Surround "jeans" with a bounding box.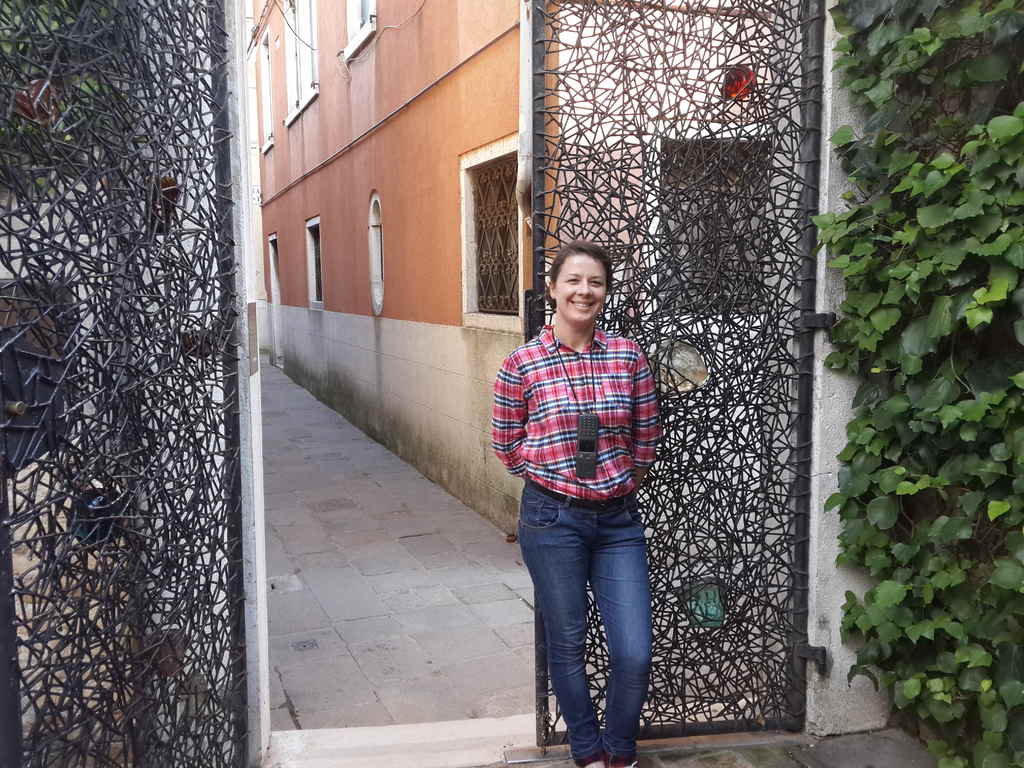
region(518, 477, 652, 761).
